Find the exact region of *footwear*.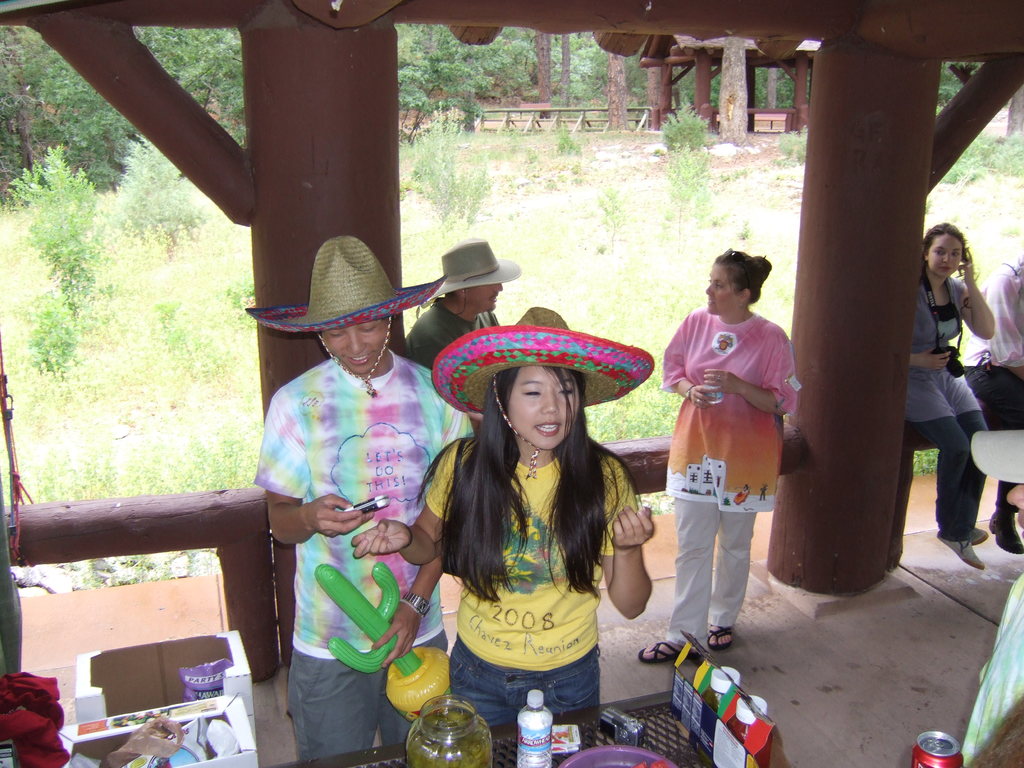
Exact region: bbox=[984, 505, 1023, 554].
